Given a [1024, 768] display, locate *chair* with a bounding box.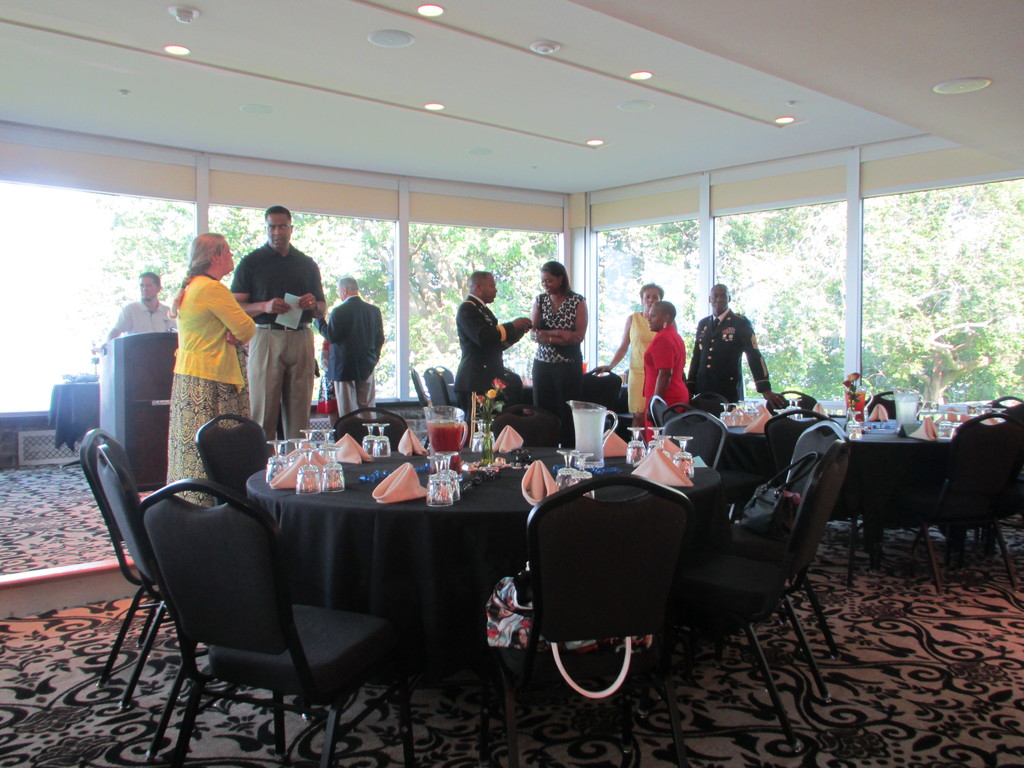
Located: 857,384,931,426.
